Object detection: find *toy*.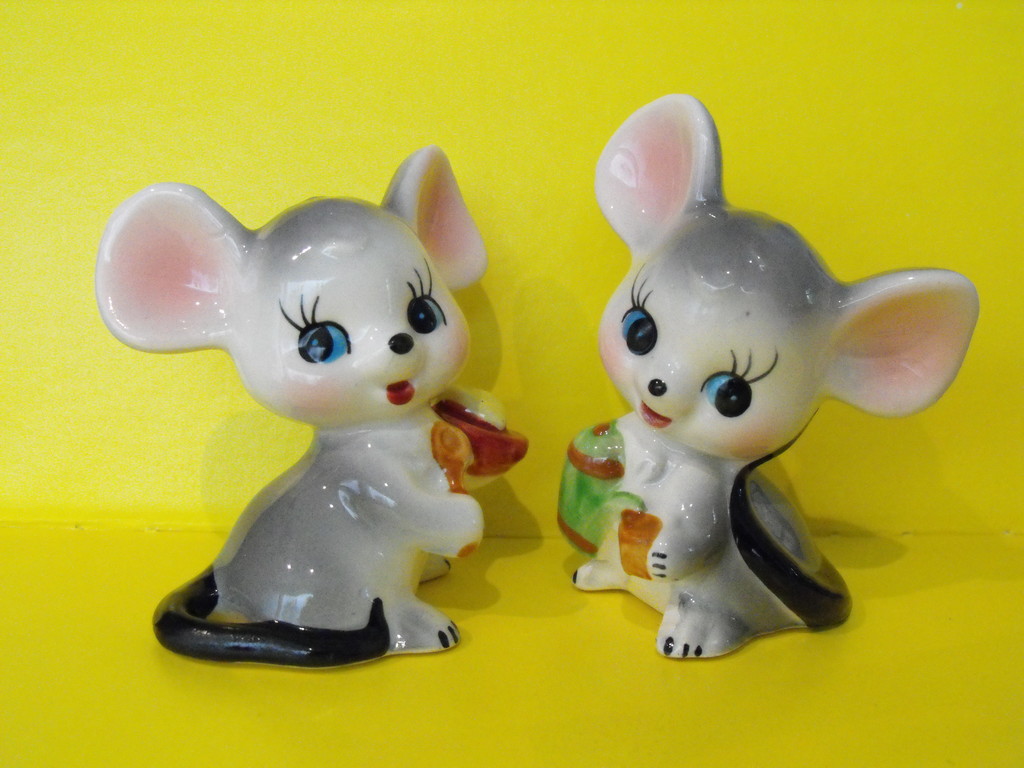
BBox(116, 177, 527, 669).
